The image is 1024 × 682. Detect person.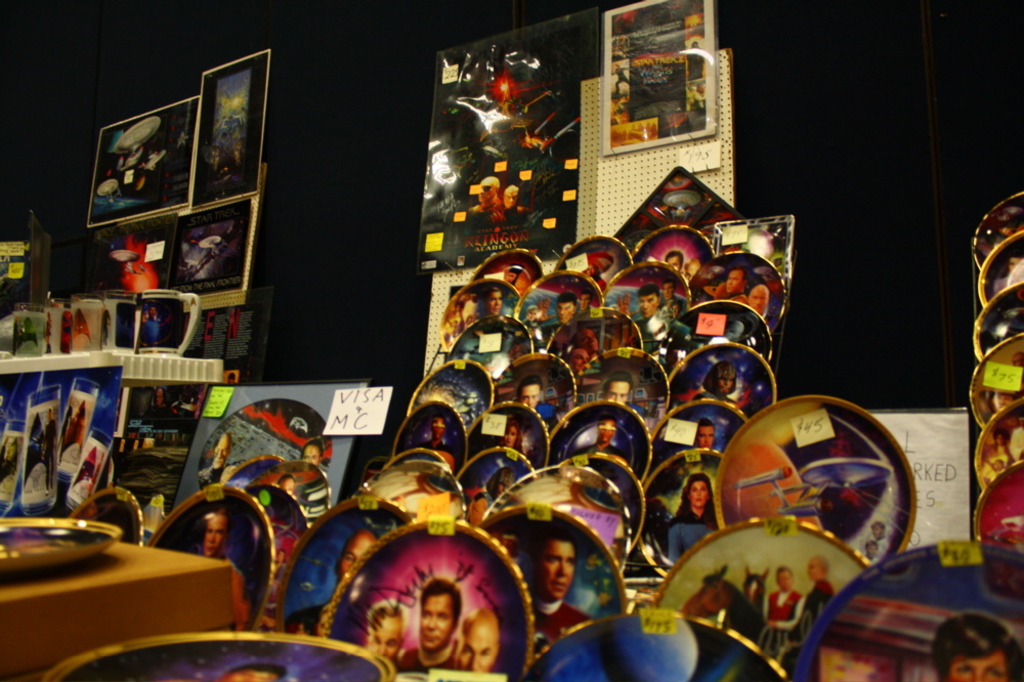
Detection: detection(993, 390, 1020, 407).
